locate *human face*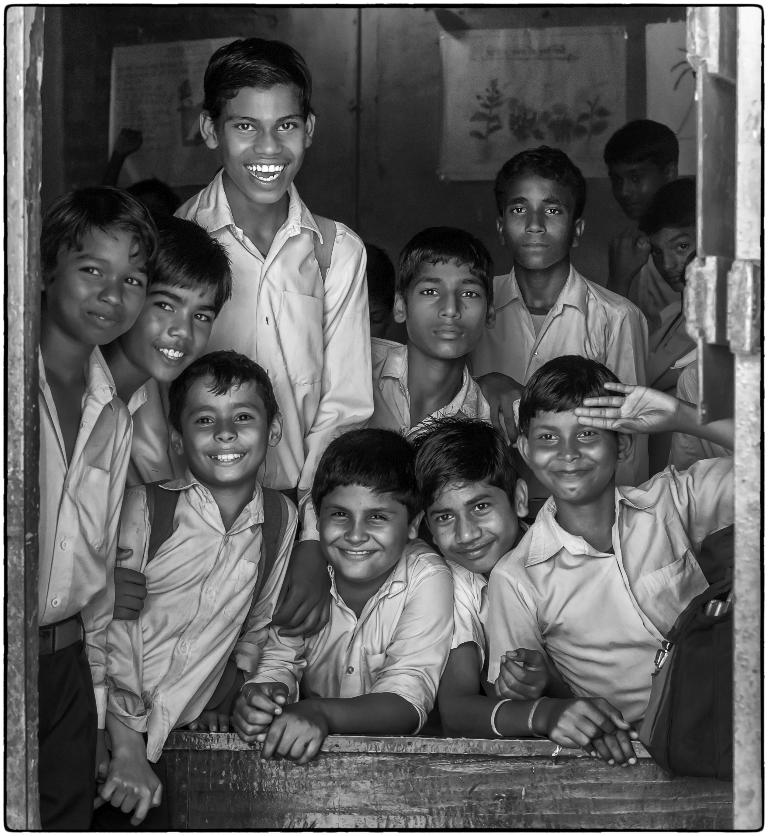
bbox=(527, 400, 618, 499)
